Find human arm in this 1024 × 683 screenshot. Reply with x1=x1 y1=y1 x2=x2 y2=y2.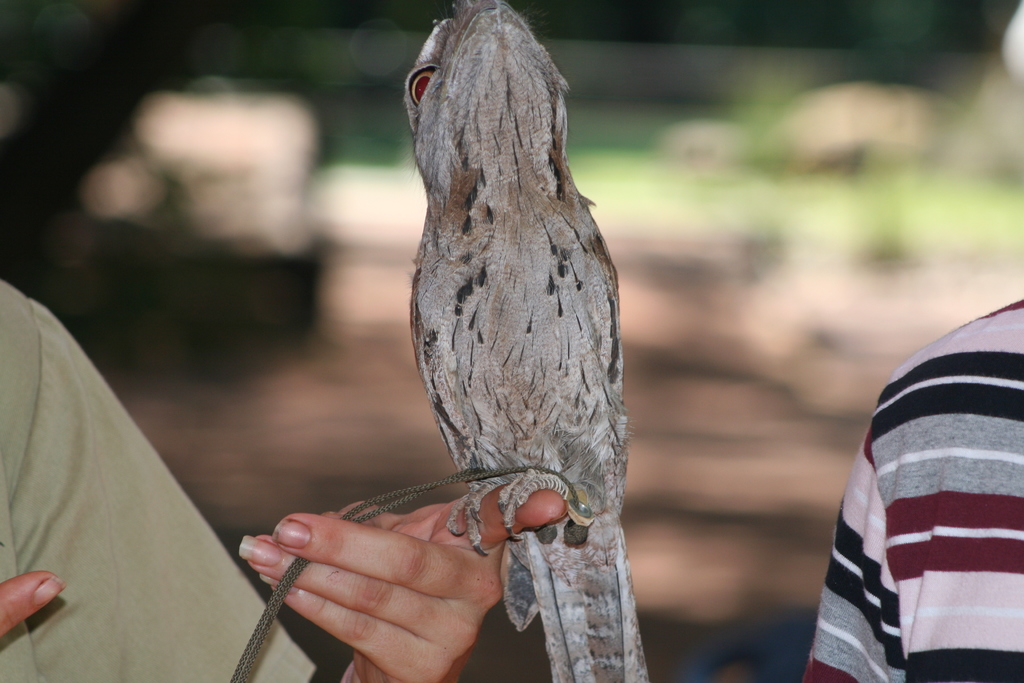
x1=0 y1=567 x2=63 y2=638.
